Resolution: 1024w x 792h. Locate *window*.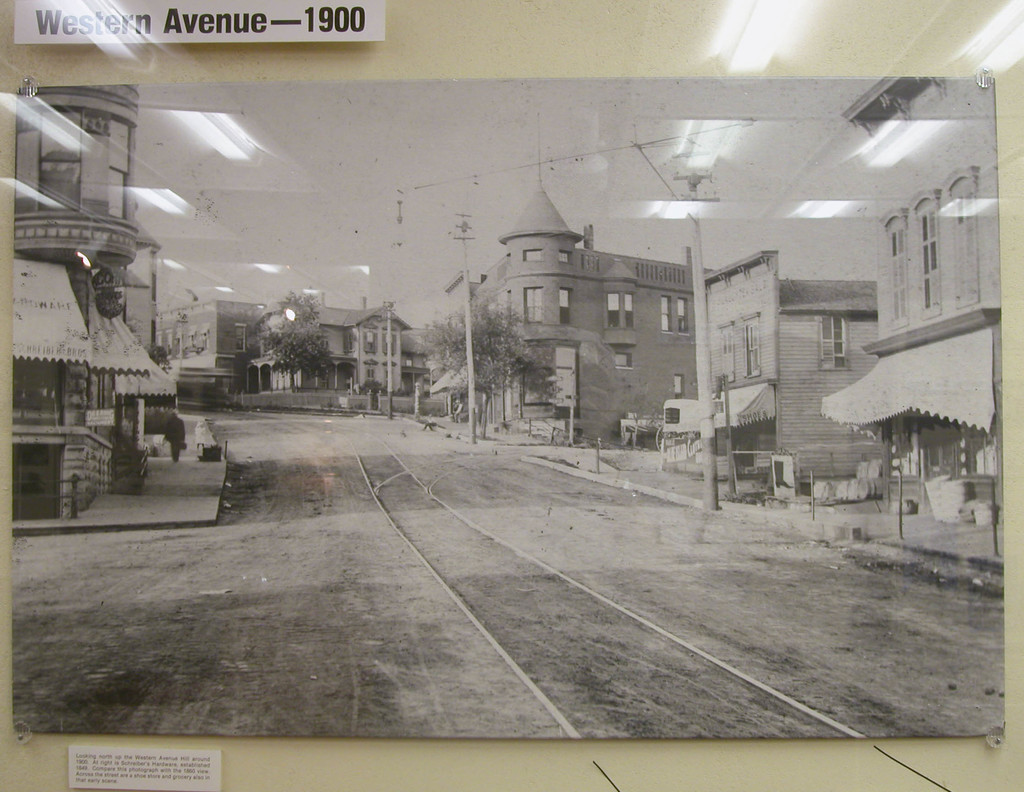
crop(673, 376, 683, 400).
